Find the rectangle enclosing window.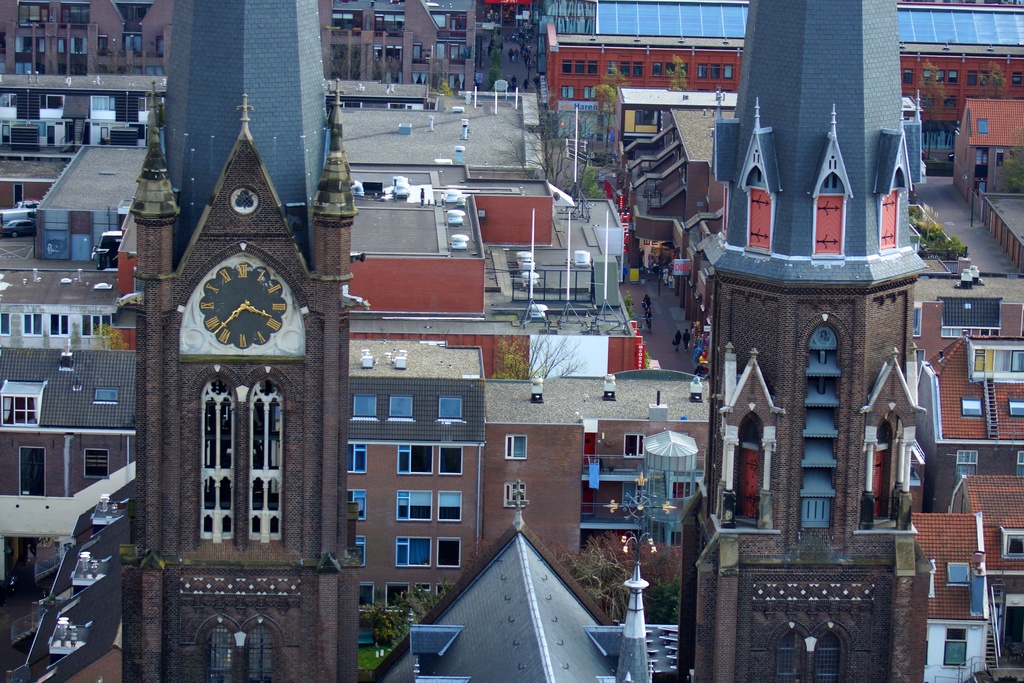
region(397, 481, 434, 524).
